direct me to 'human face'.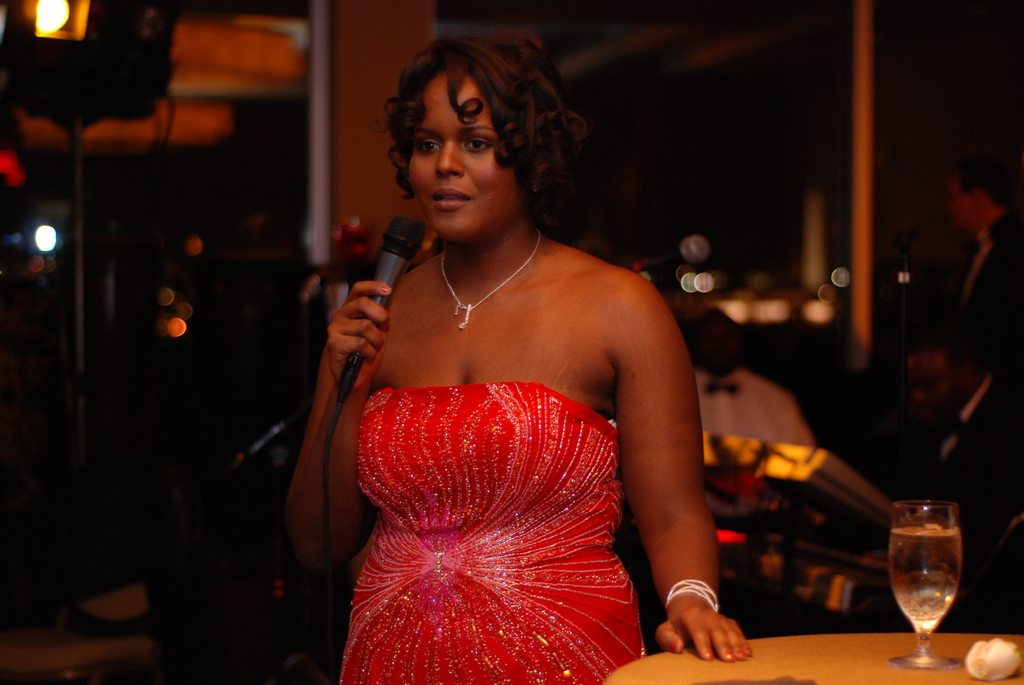
Direction: rect(910, 352, 963, 414).
